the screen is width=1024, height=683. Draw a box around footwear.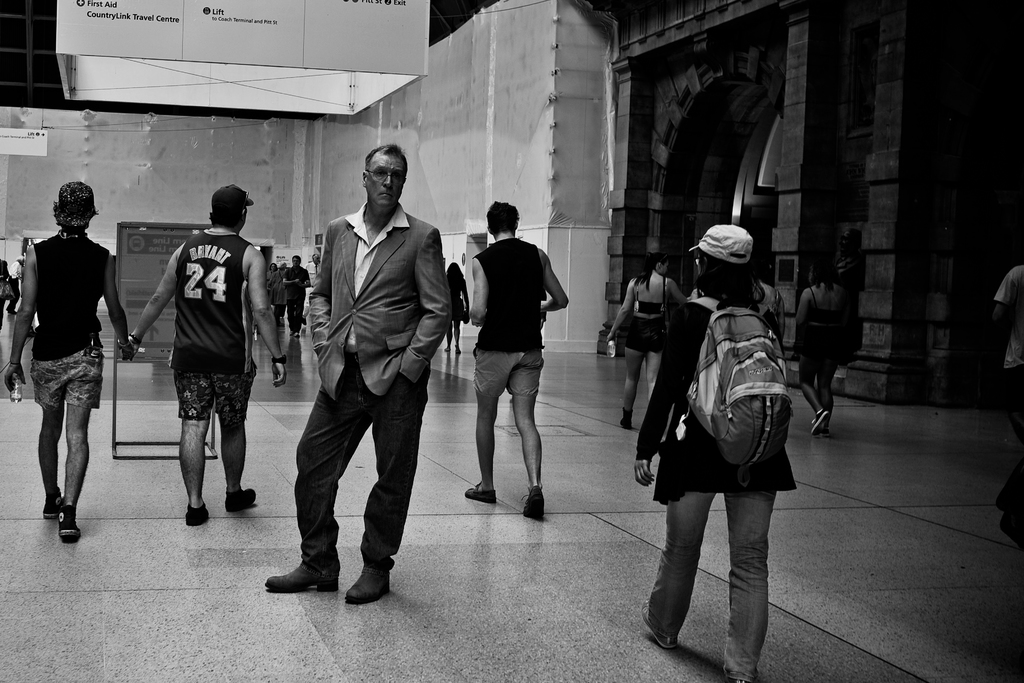
725, 668, 754, 682.
